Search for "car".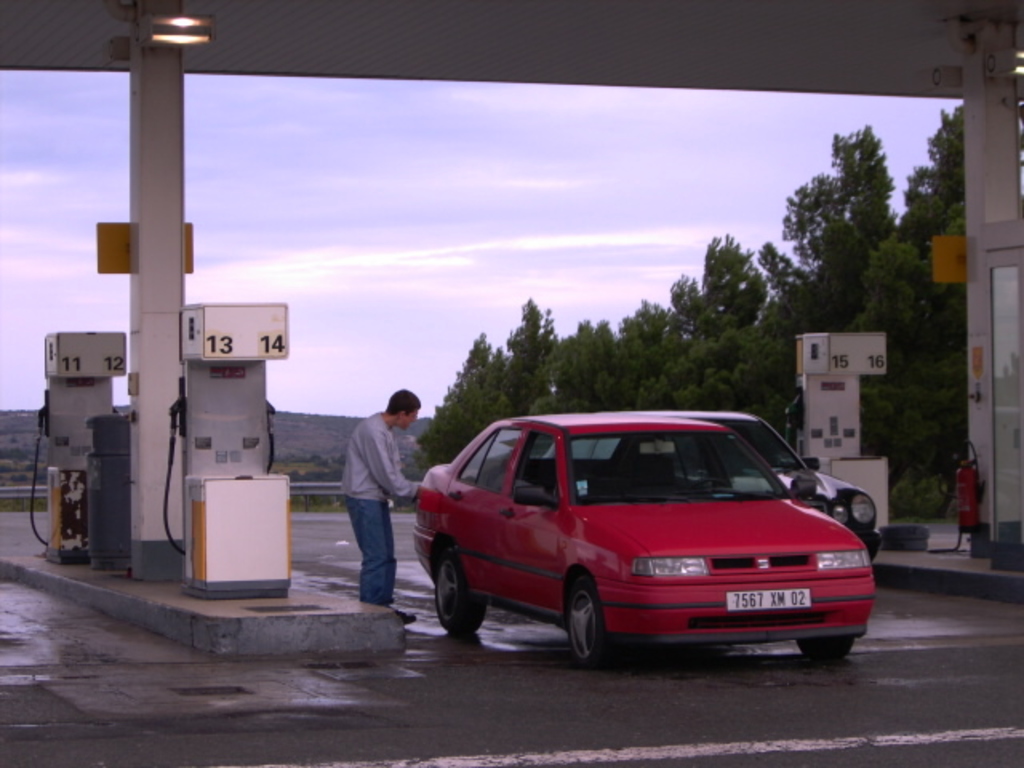
Found at BBox(410, 410, 875, 672).
